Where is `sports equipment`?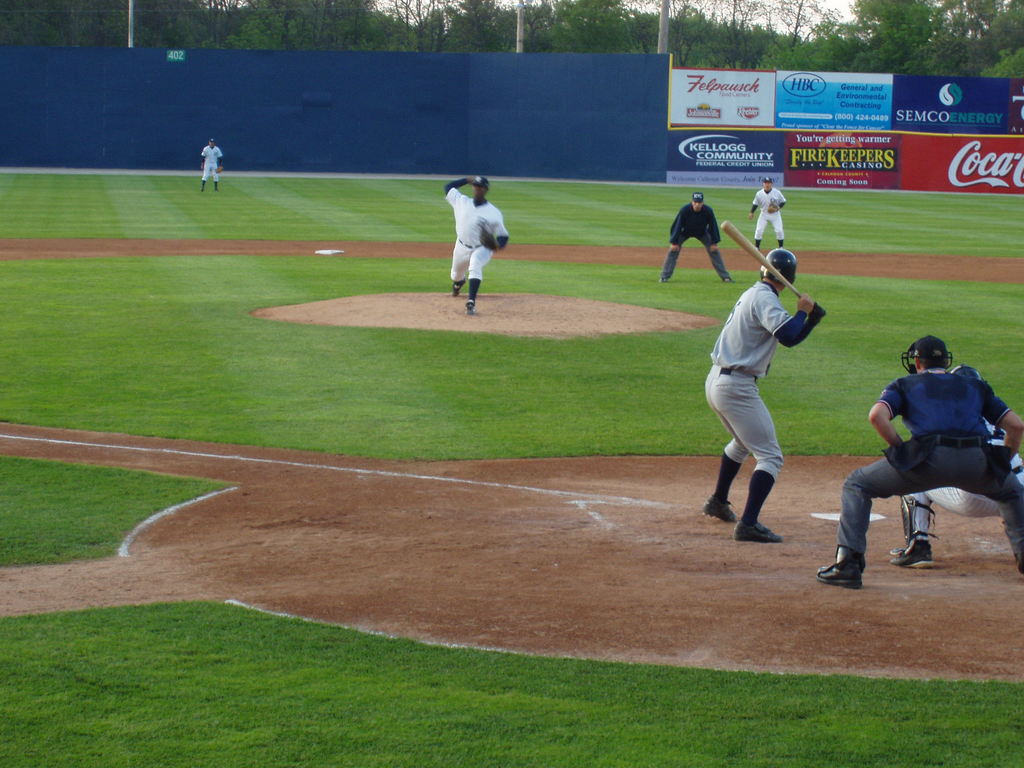
BBox(479, 222, 500, 252).
